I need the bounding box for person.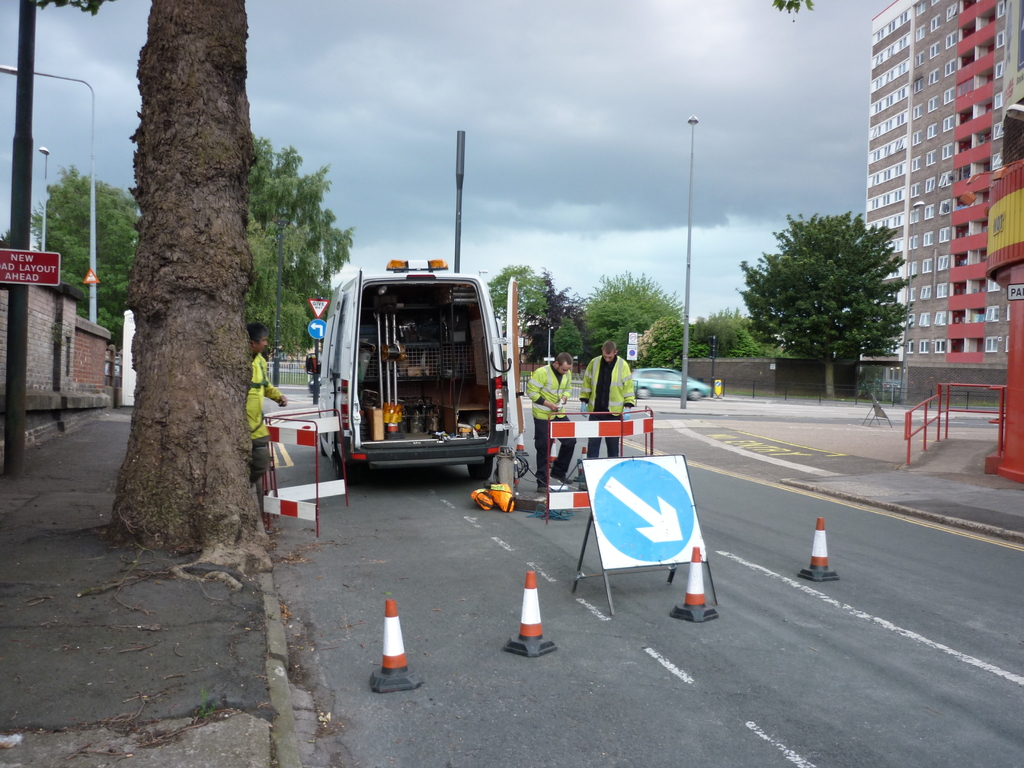
Here it is: [x1=241, y1=319, x2=290, y2=503].
